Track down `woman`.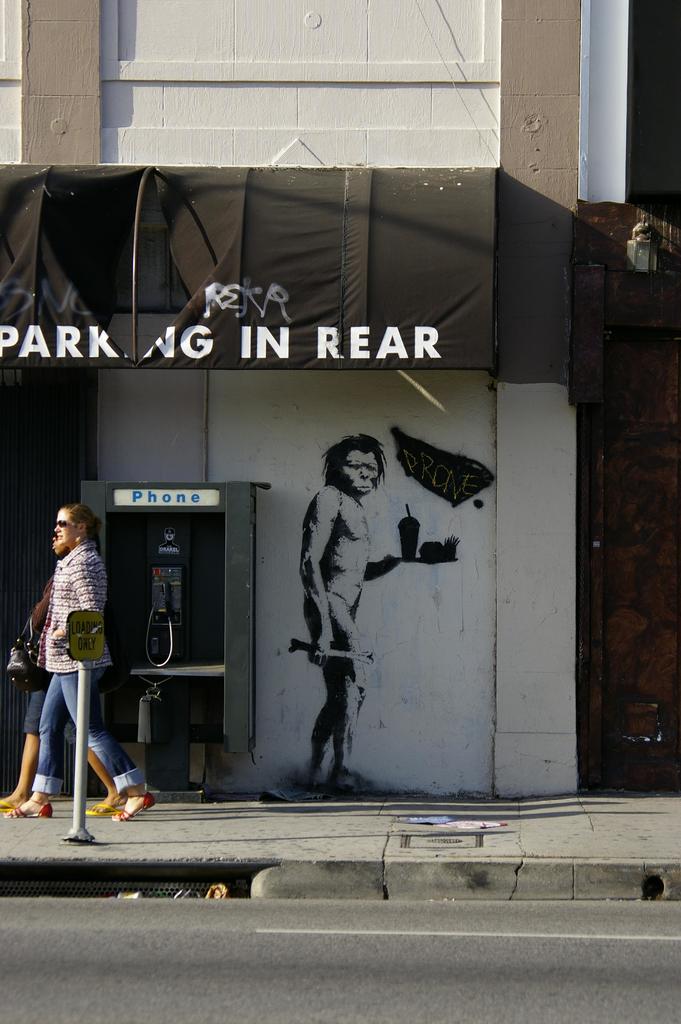
Tracked to box=[2, 540, 119, 817].
